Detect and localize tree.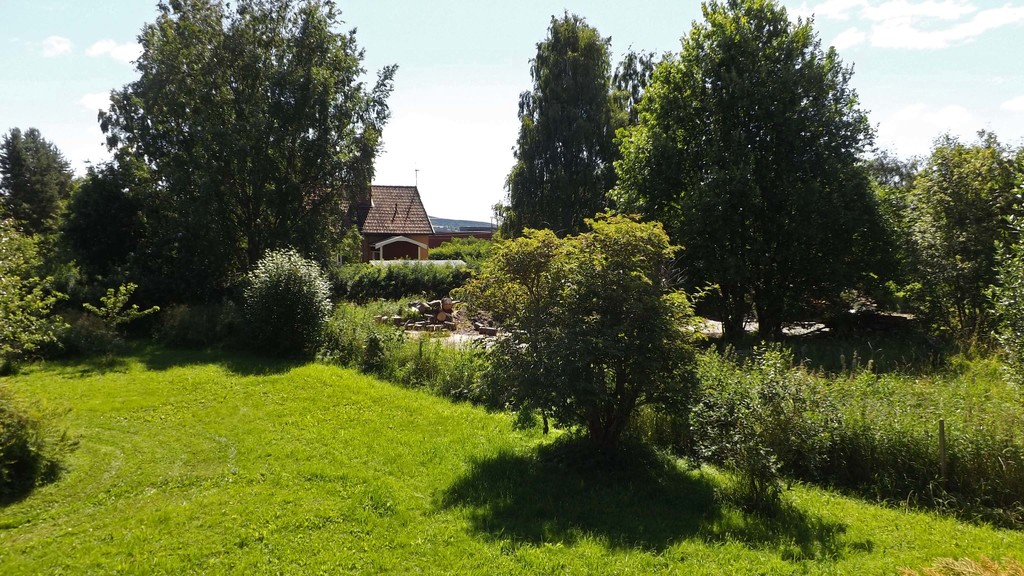
Localized at [0, 122, 79, 265].
